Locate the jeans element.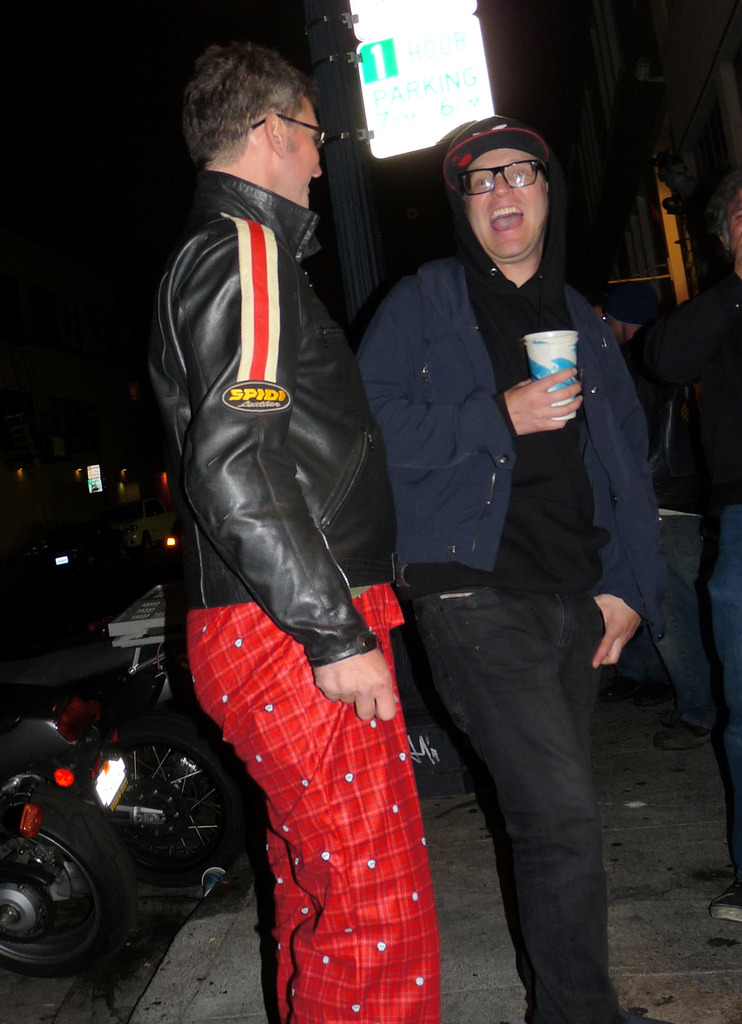
Element bbox: (713, 501, 741, 728).
